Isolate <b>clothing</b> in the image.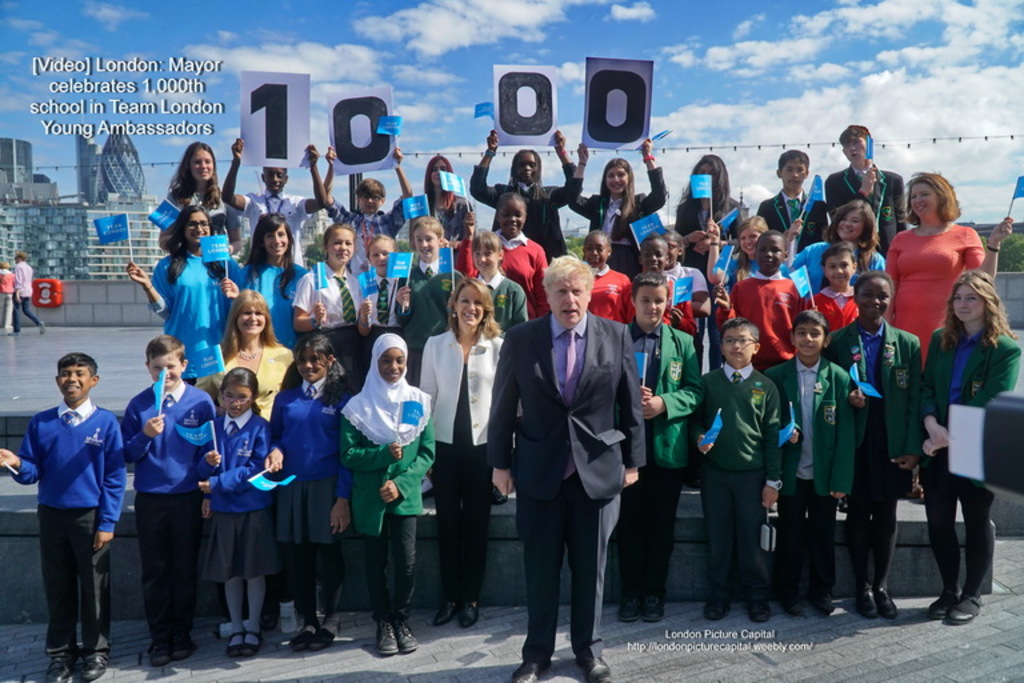
Isolated region: 300 268 363 339.
